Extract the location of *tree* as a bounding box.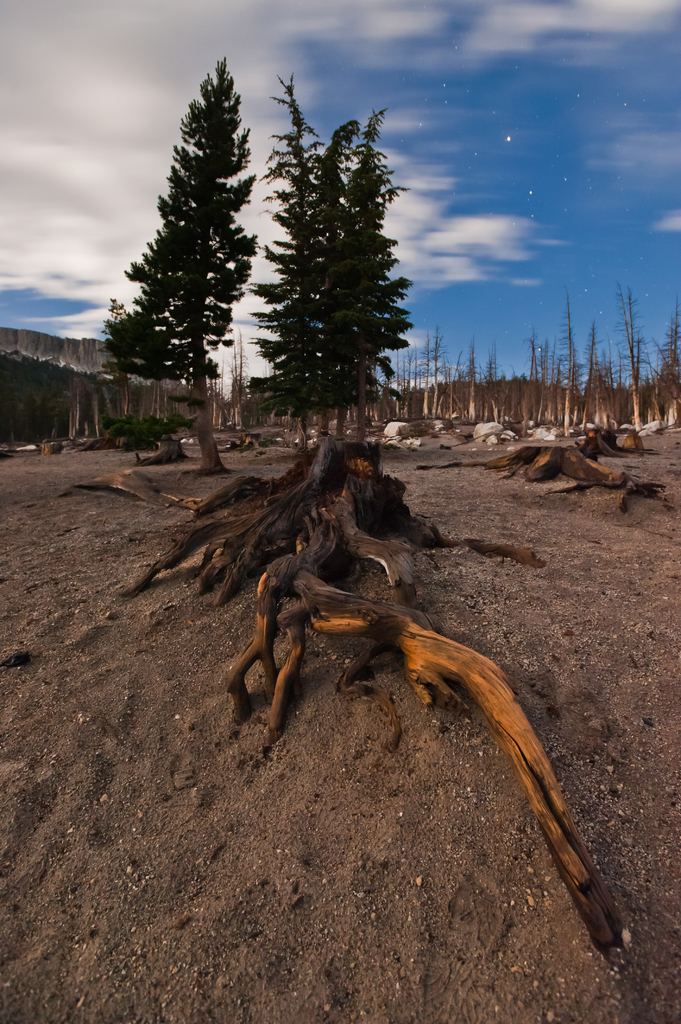
locate(334, 106, 422, 429).
